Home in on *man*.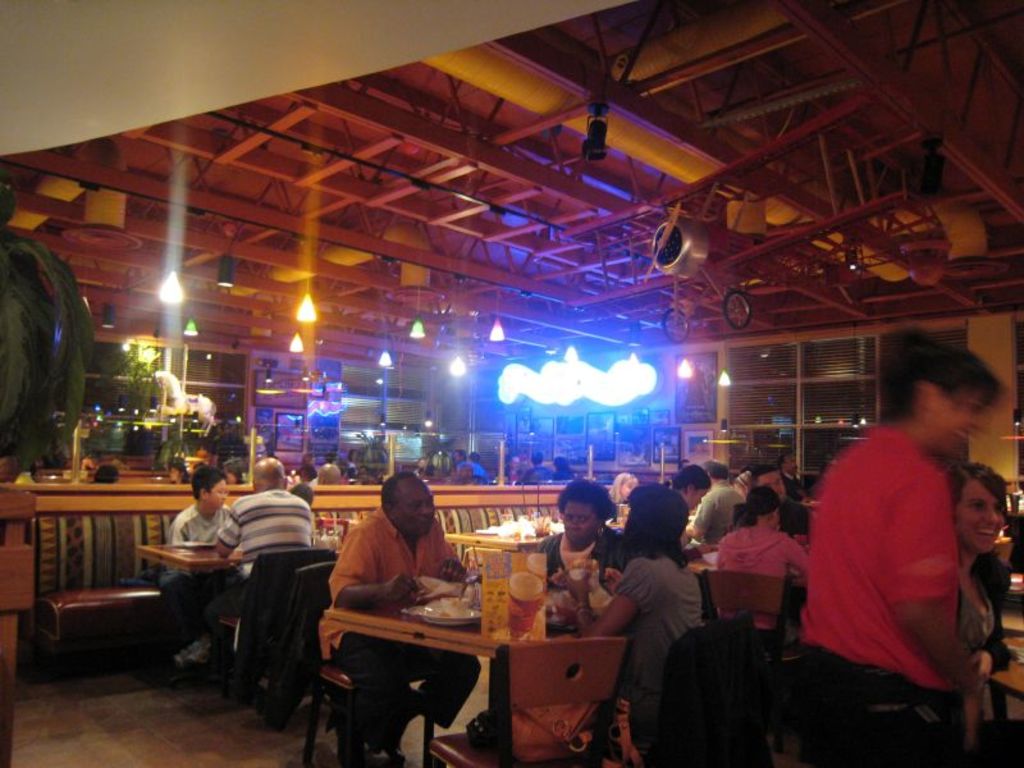
Homed in at bbox(758, 465, 801, 520).
